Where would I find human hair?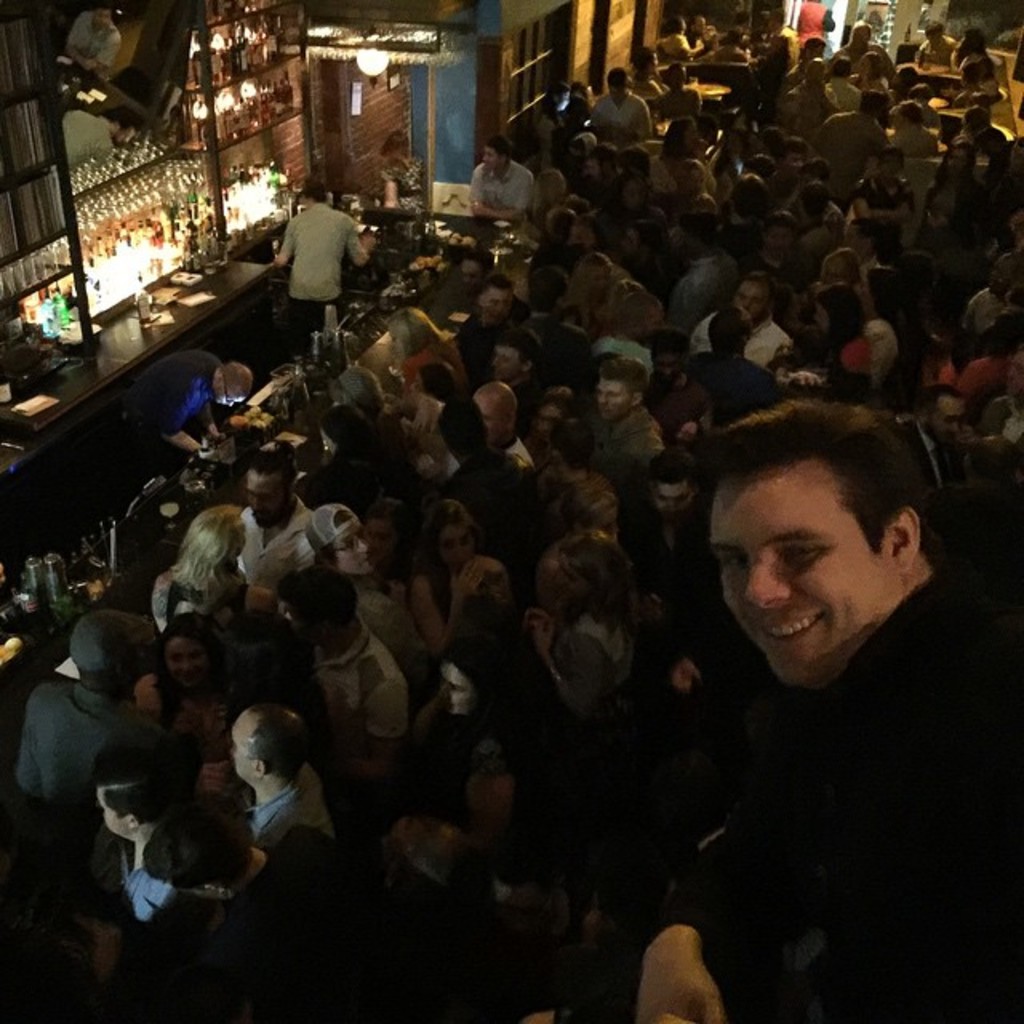
At [x1=299, y1=178, x2=334, y2=202].
